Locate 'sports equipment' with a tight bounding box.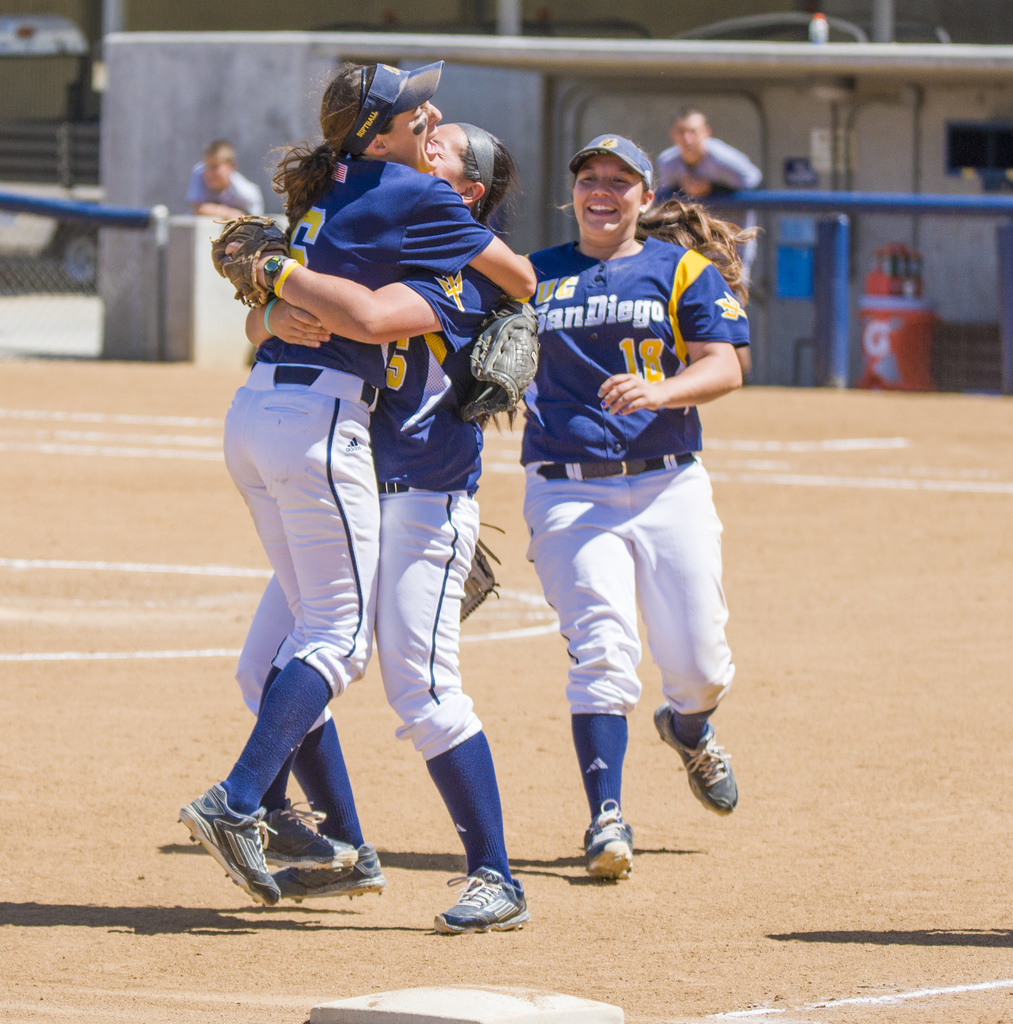
BBox(178, 783, 280, 909).
